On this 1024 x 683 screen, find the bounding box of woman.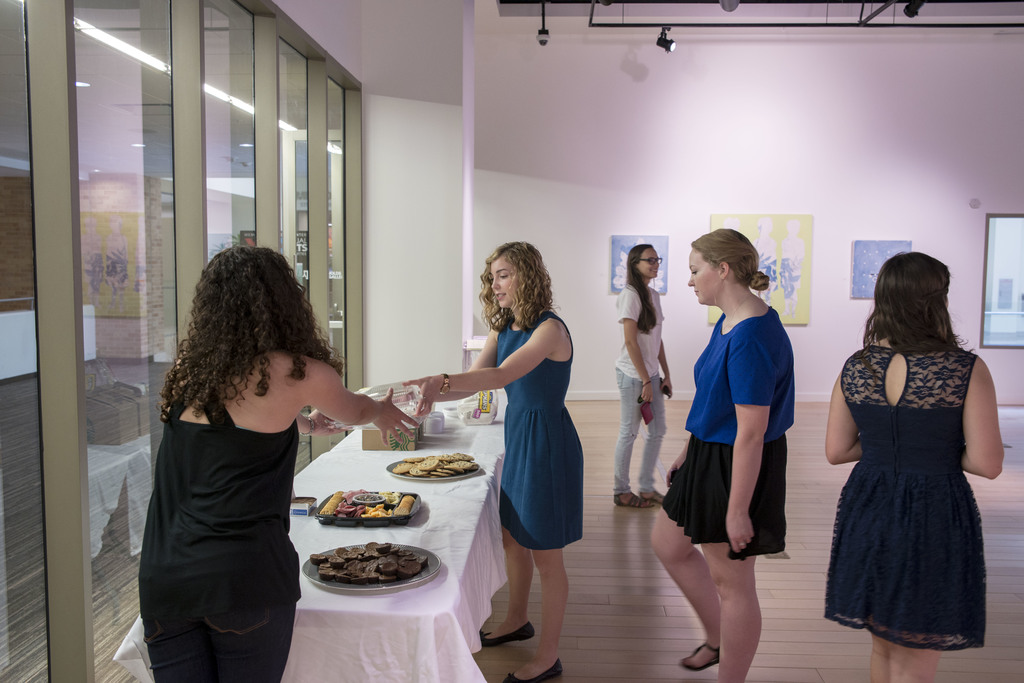
Bounding box: x1=406, y1=237, x2=583, y2=682.
